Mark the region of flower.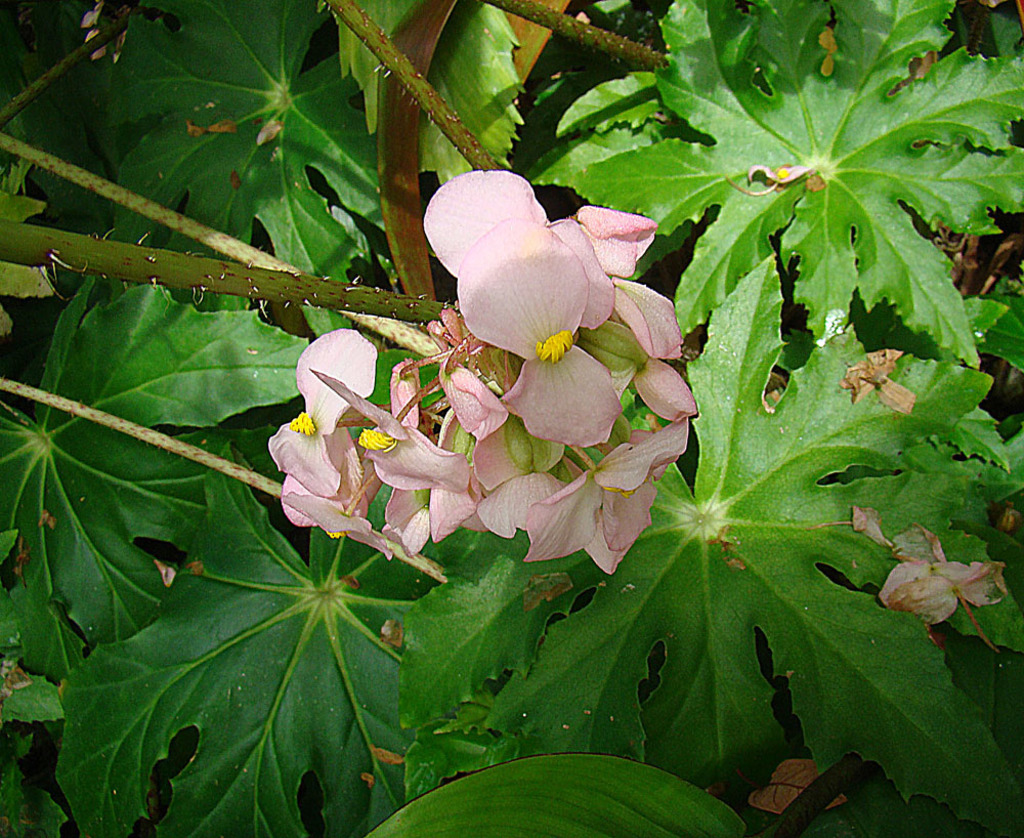
Region: (left=881, top=542, right=1009, bottom=657).
